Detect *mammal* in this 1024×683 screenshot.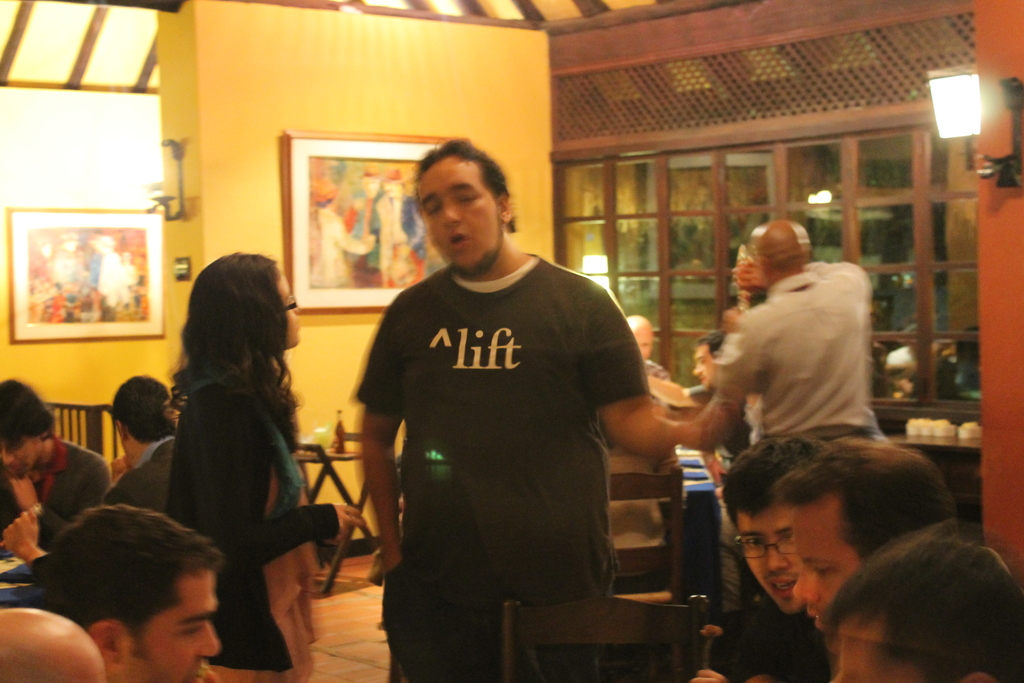
Detection: (42,512,225,682).
